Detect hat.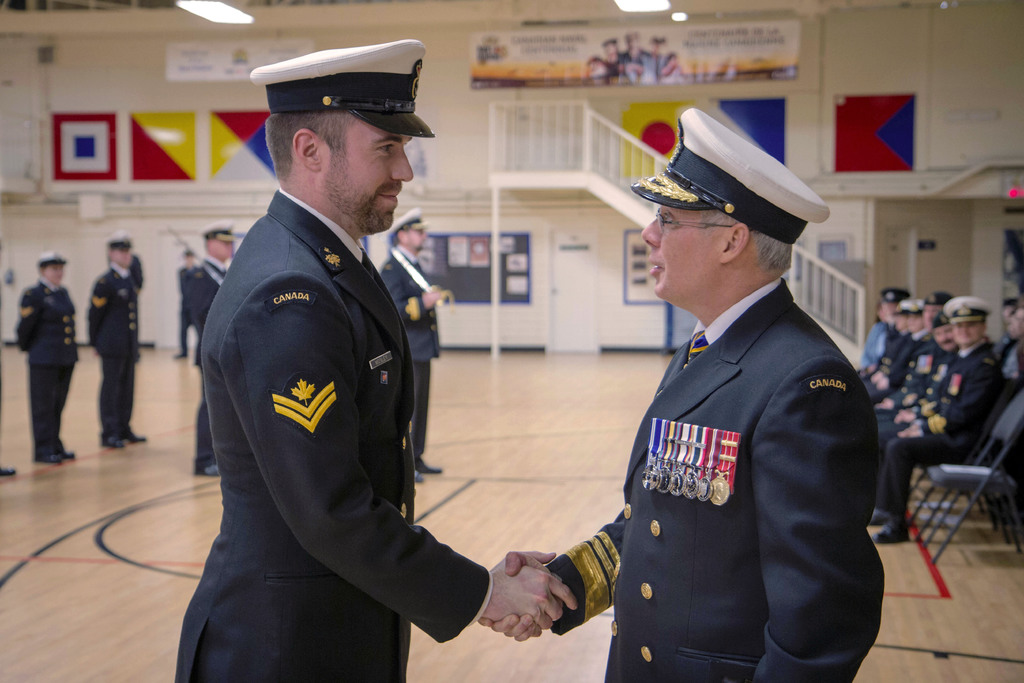
Detected at 248, 41, 437, 139.
